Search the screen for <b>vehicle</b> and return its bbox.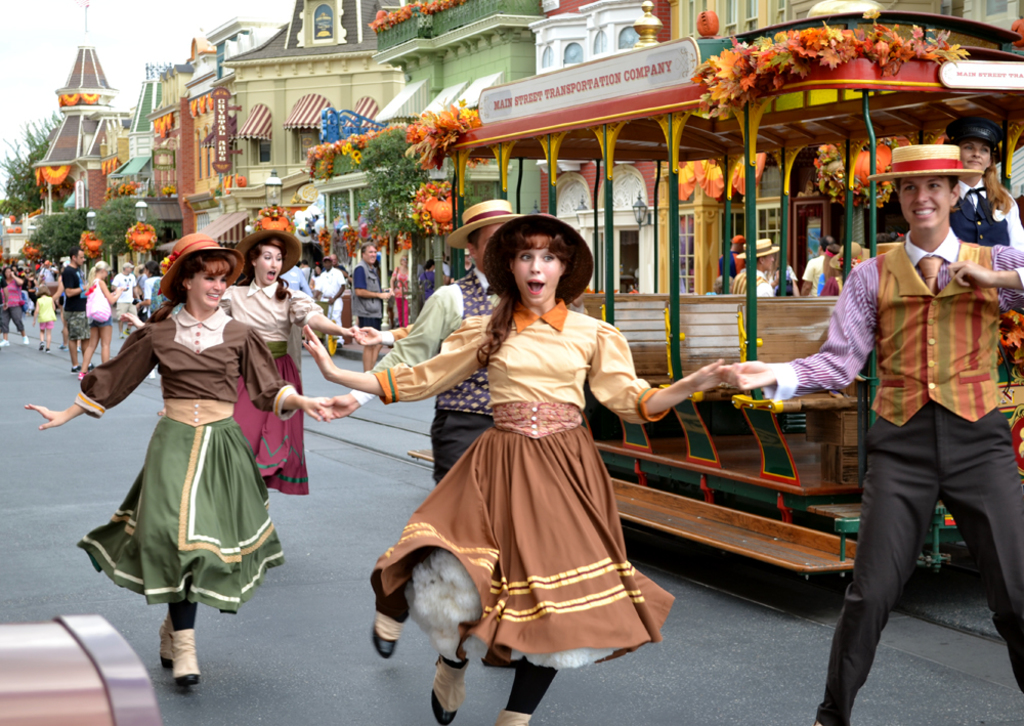
Found: [433,7,1023,589].
